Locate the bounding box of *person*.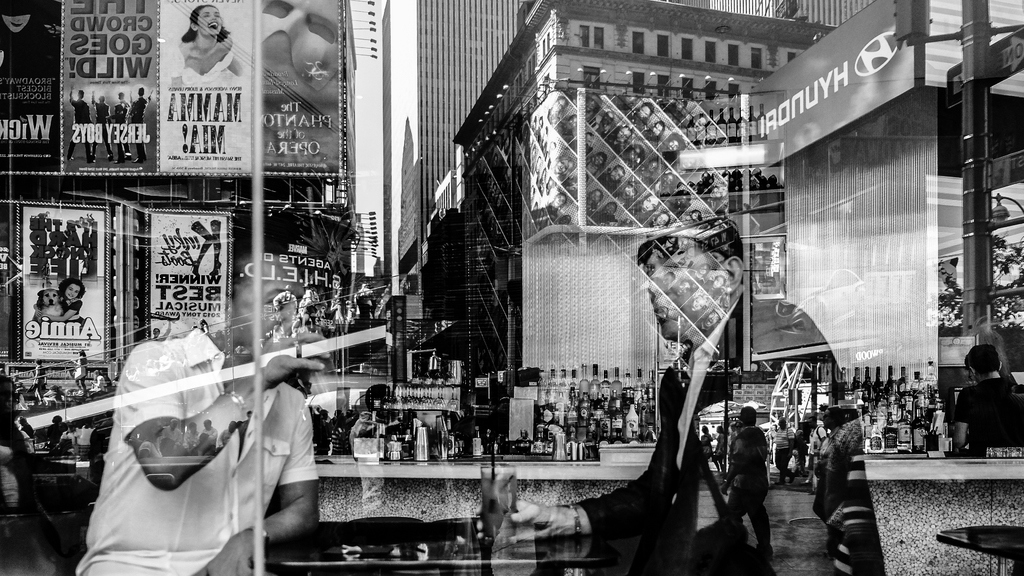
Bounding box: <region>506, 217, 890, 575</region>.
